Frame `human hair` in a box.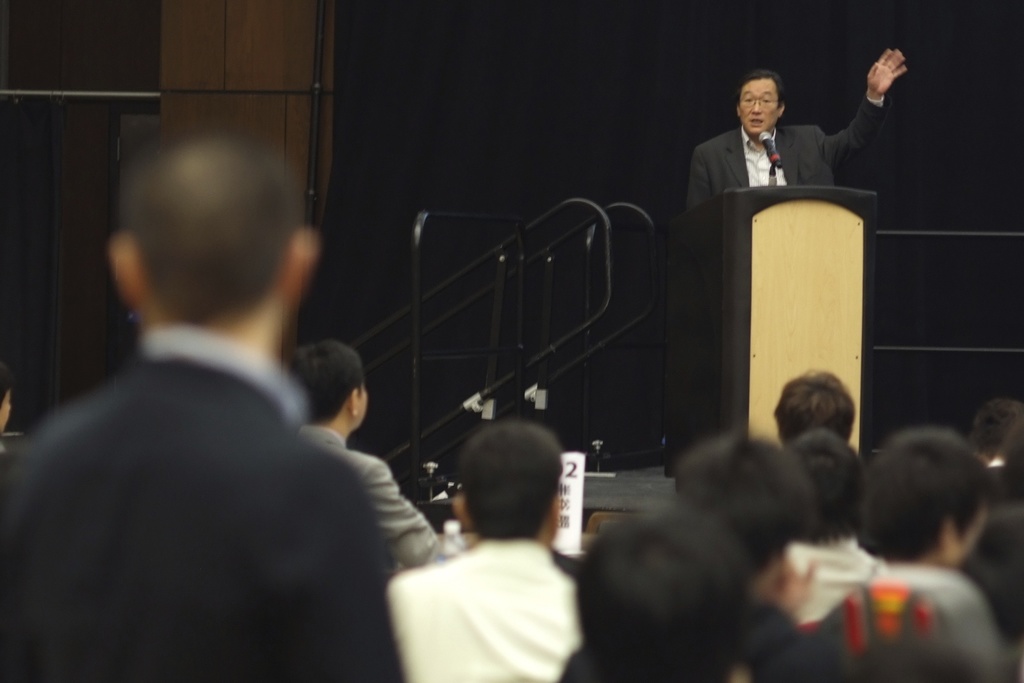
(463, 413, 573, 548).
